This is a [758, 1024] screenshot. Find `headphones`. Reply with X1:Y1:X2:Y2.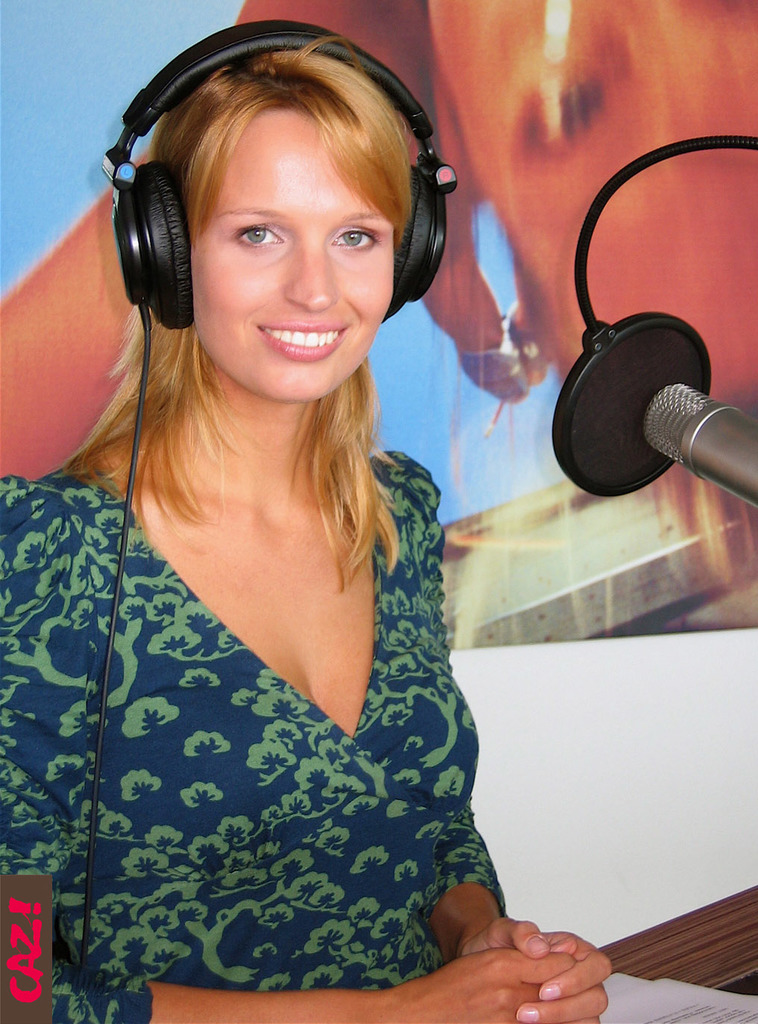
98:16:463:321.
